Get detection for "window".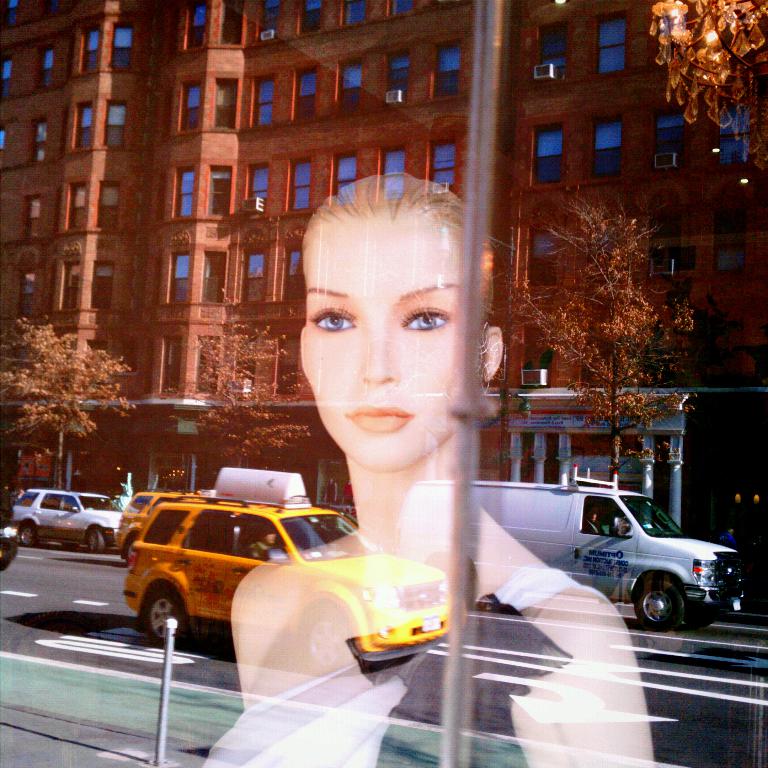
Detection: left=184, top=2, right=203, bottom=48.
